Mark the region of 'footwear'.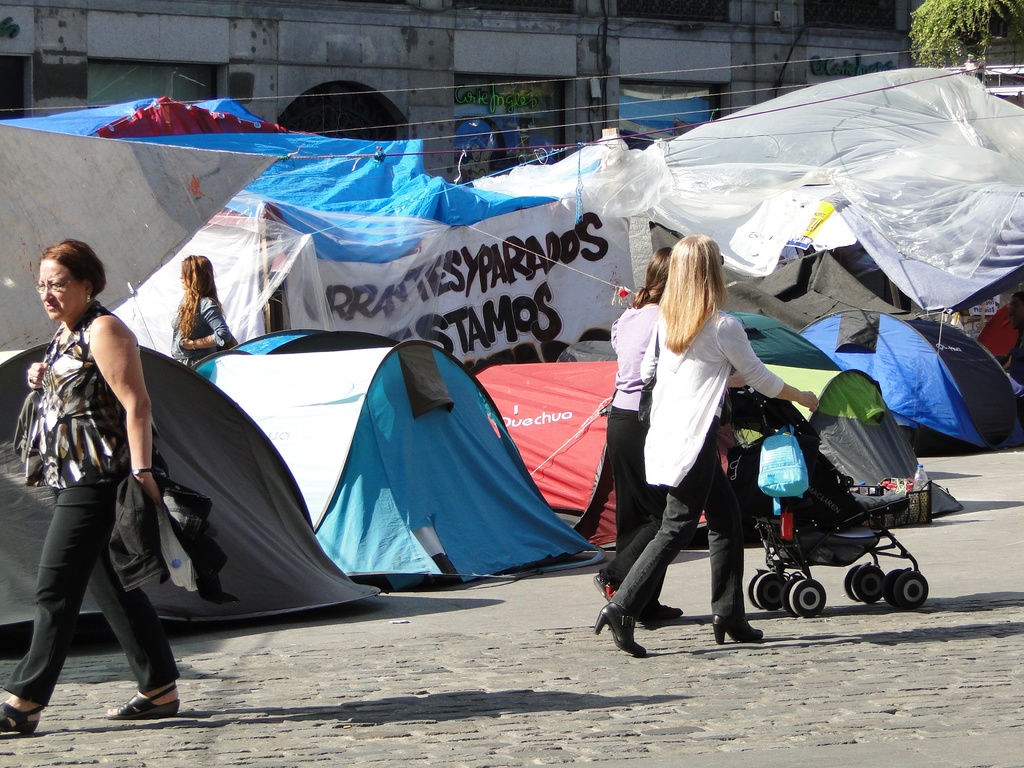
Region: x1=715, y1=607, x2=765, y2=644.
